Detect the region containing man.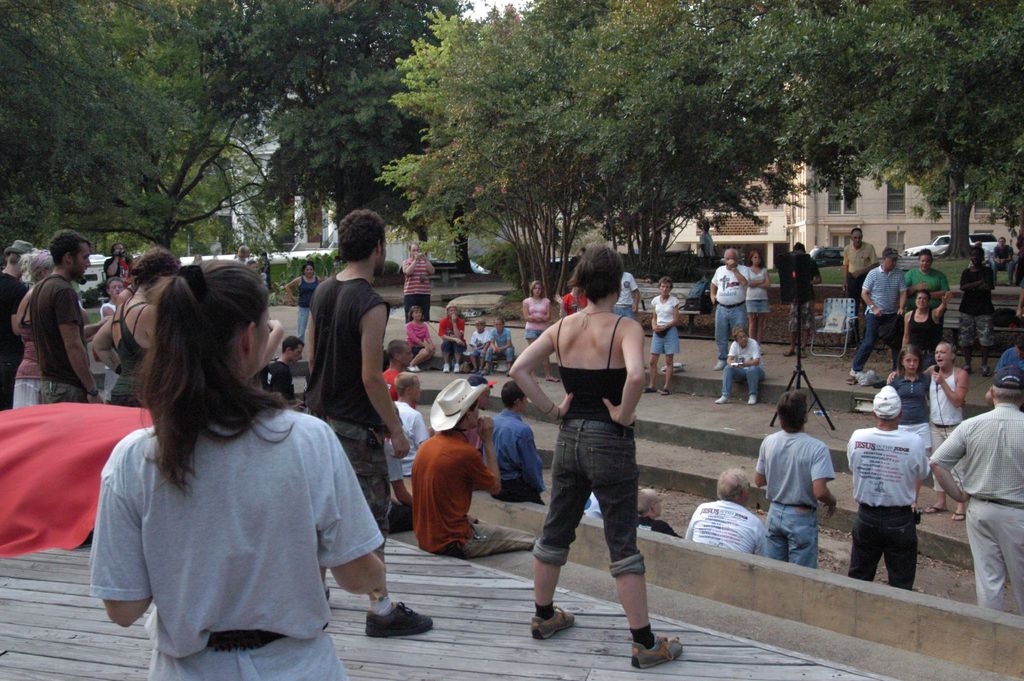
<bbox>28, 229, 114, 414</bbox>.
